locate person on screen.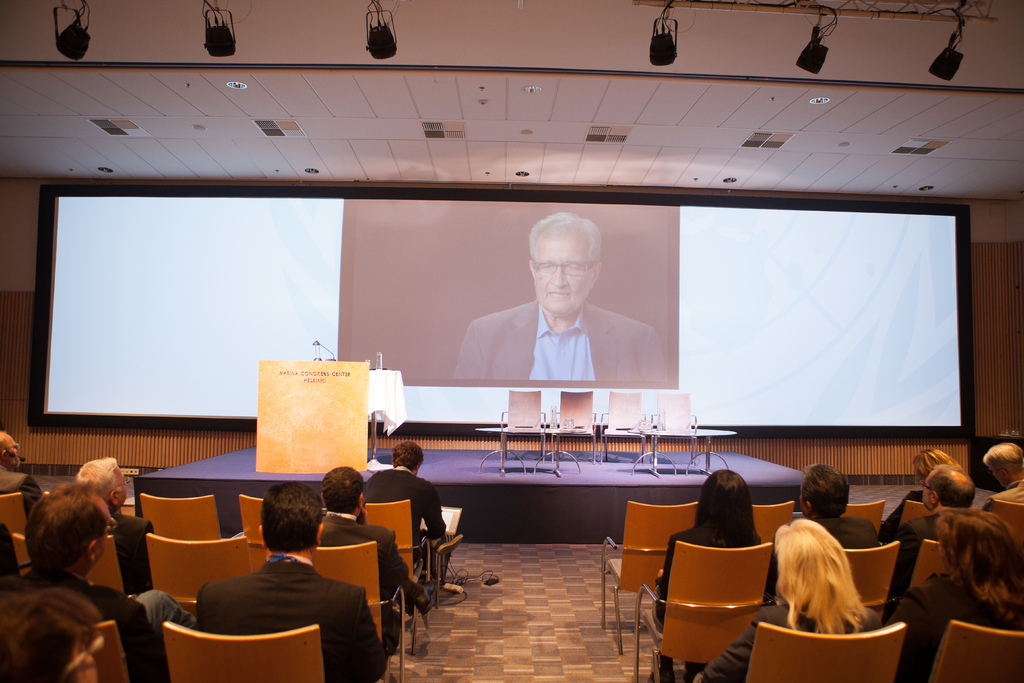
On screen at [195,481,385,682].
